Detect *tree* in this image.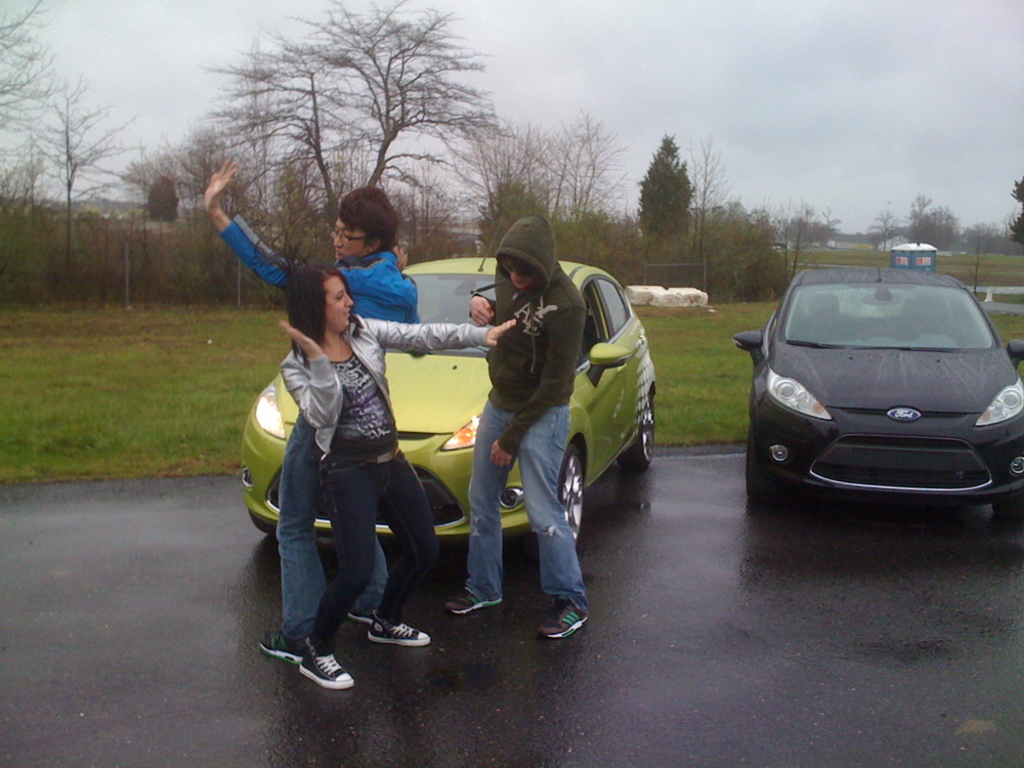
Detection: 1000/181/1023/269.
